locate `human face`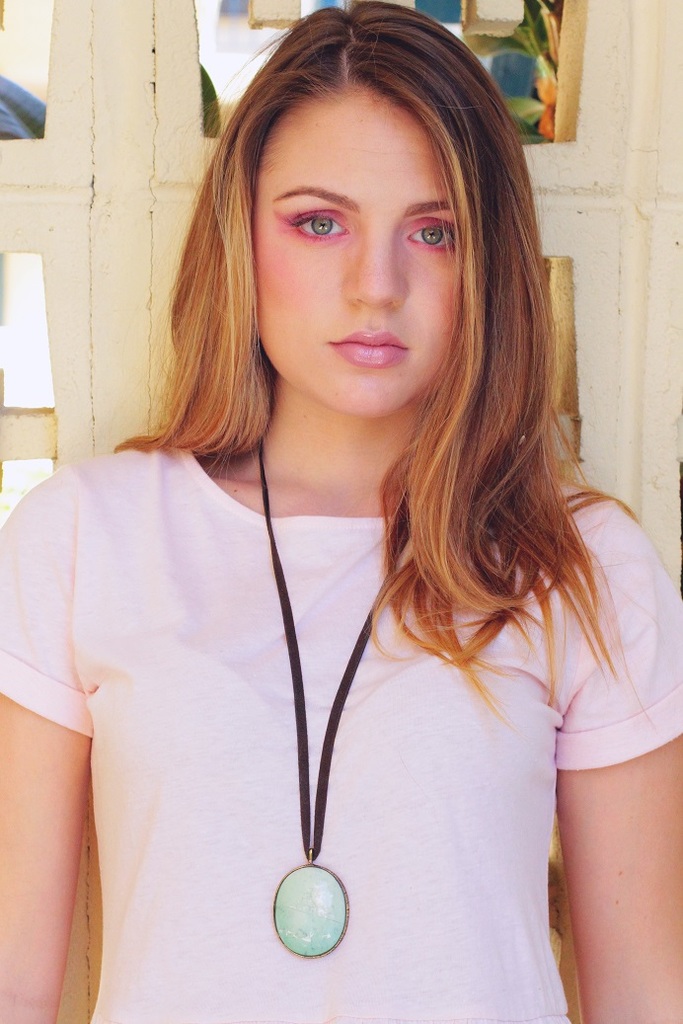
[left=249, top=85, right=456, bottom=413]
